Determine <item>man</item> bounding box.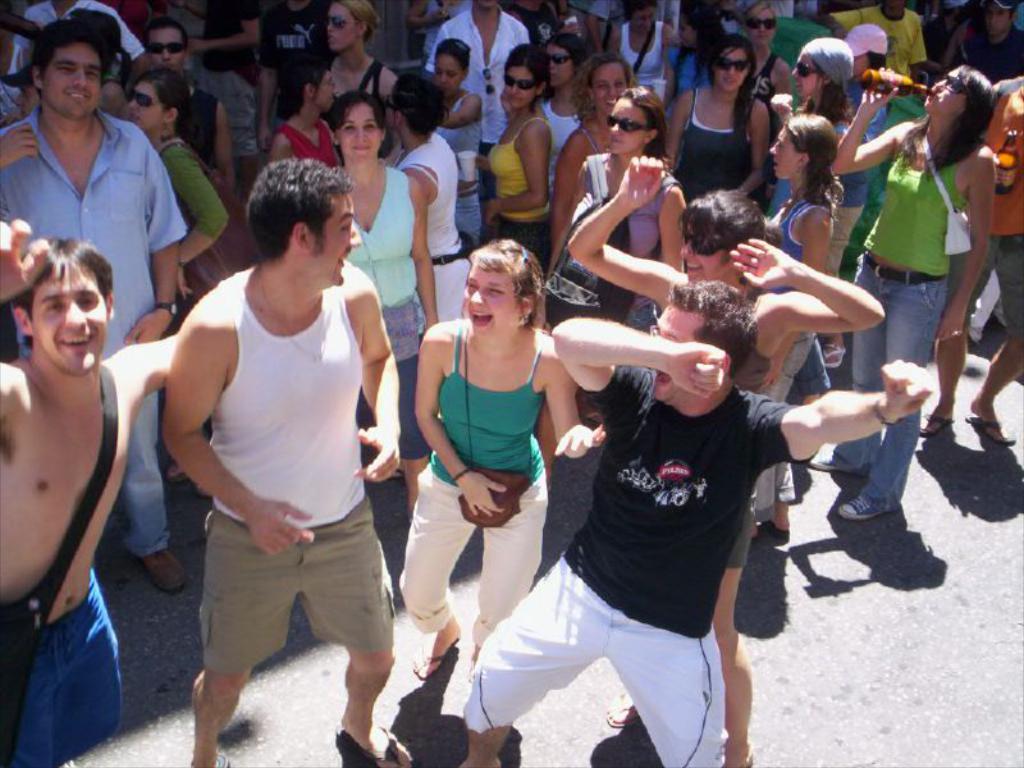
Determined: box(142, 136, 407, 759).
